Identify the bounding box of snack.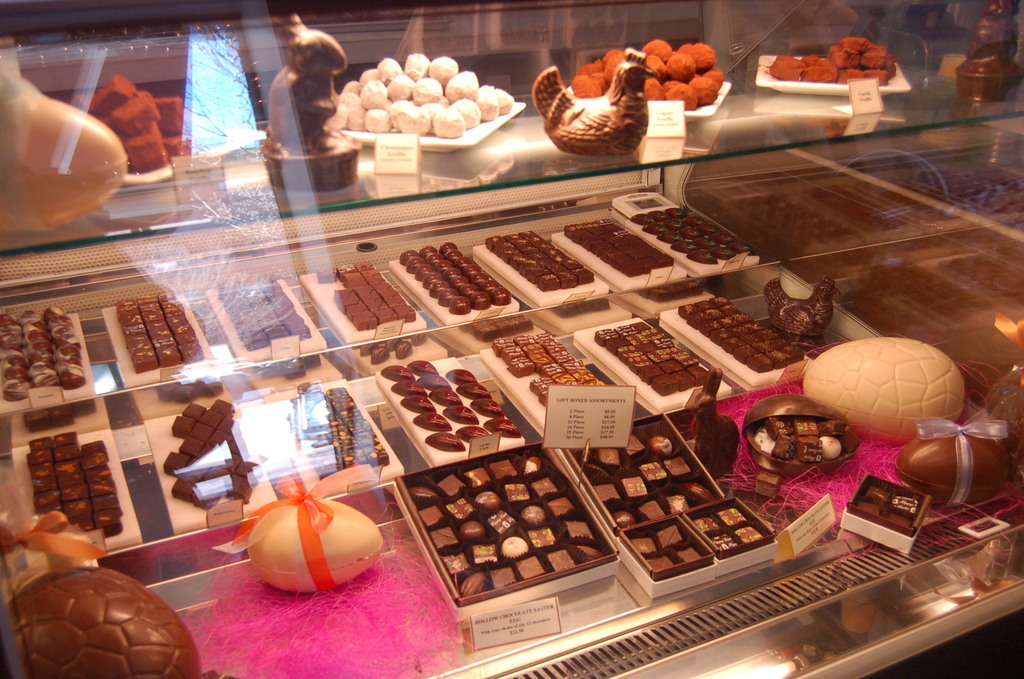
(x1=360, y1=82, x2=388, y2=107).
